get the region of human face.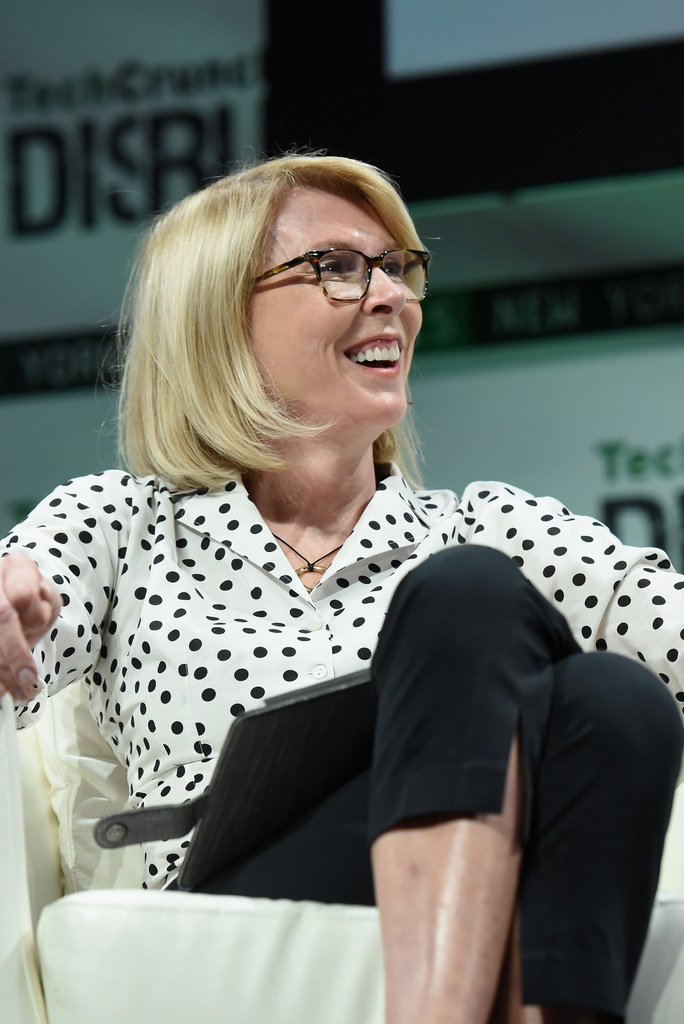
box(248, 180, 427, 424).
